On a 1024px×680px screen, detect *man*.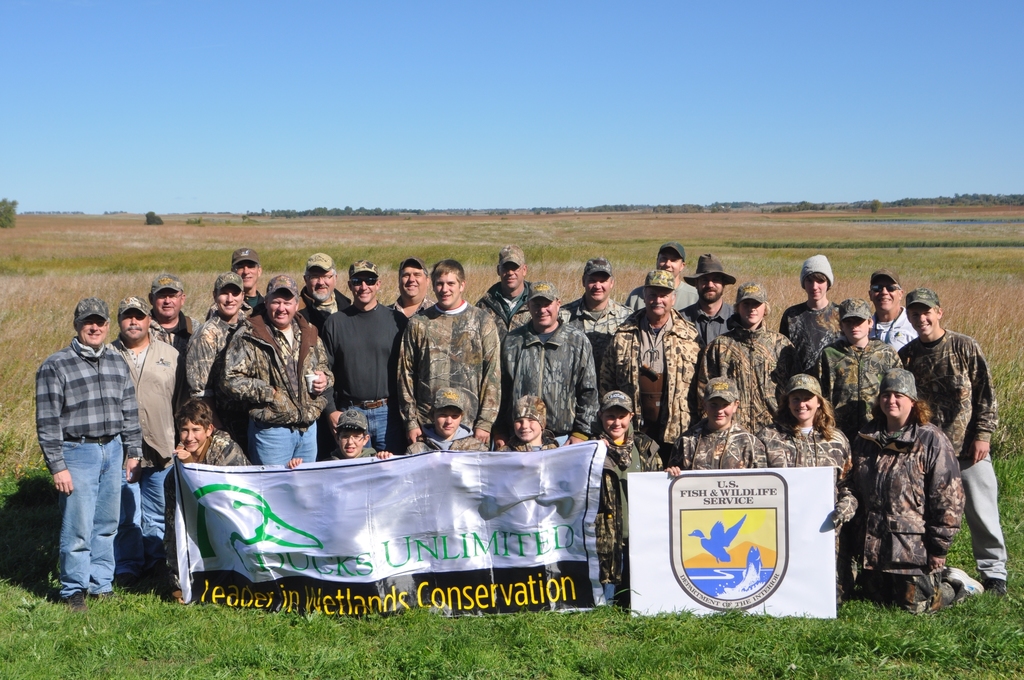
[x1=780, y1=254, x2=844, y2=374].
